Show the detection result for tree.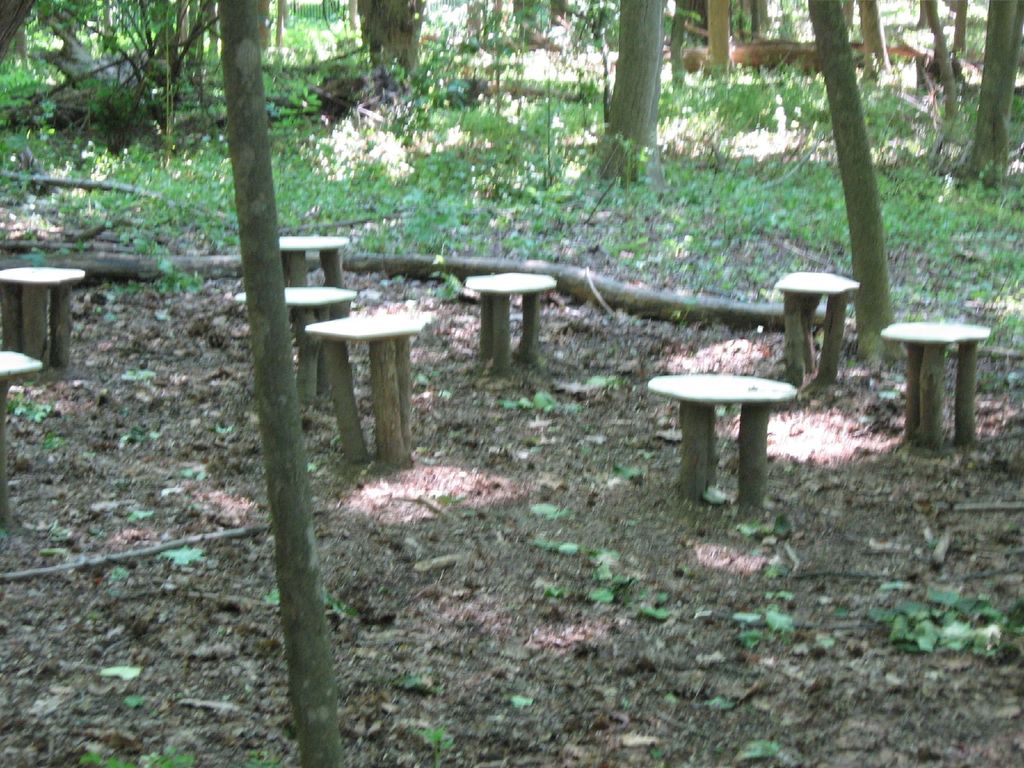
214 0 346 767.
